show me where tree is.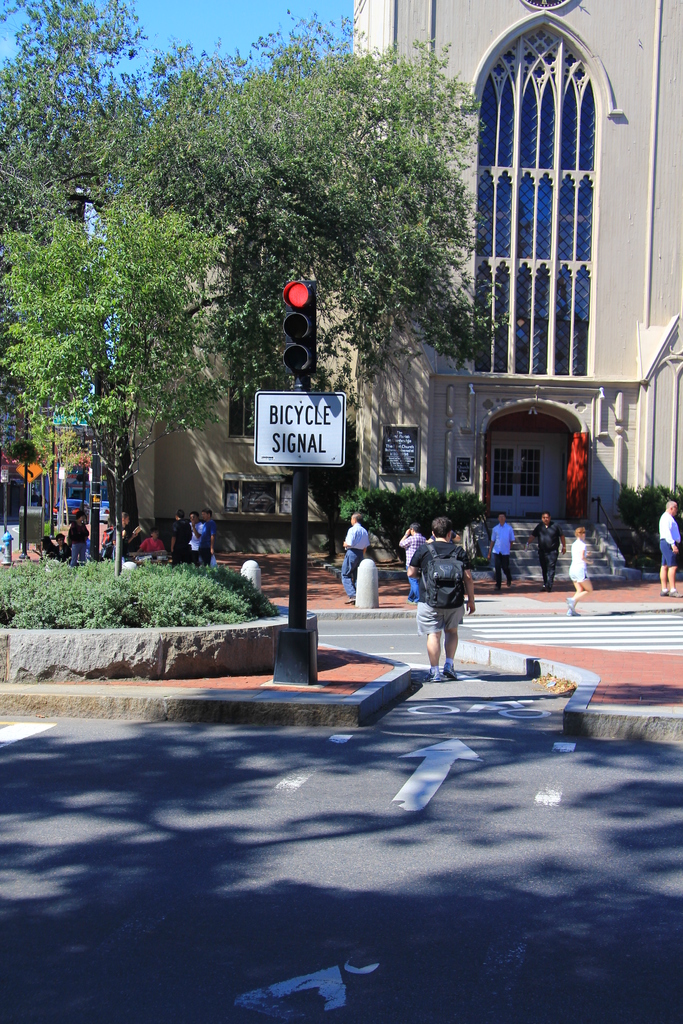
tree is at {"x1": 0, "y1": 0, "x2": 213, "y2": 223}.
